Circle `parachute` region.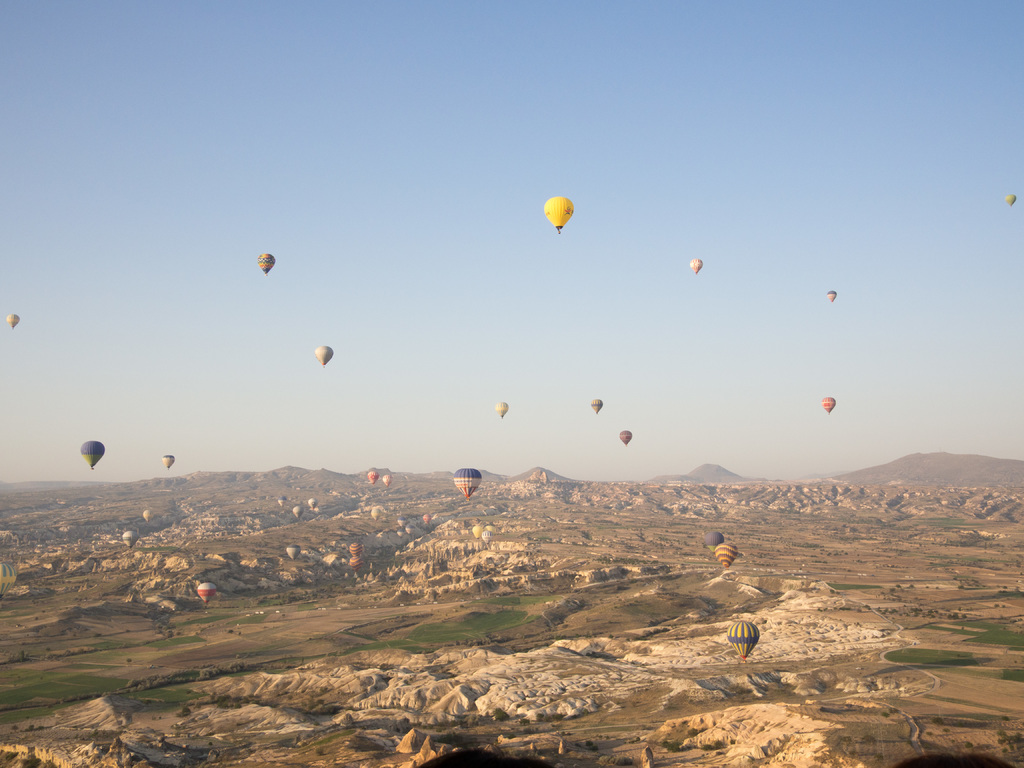
Region: 543/191/572/232.
